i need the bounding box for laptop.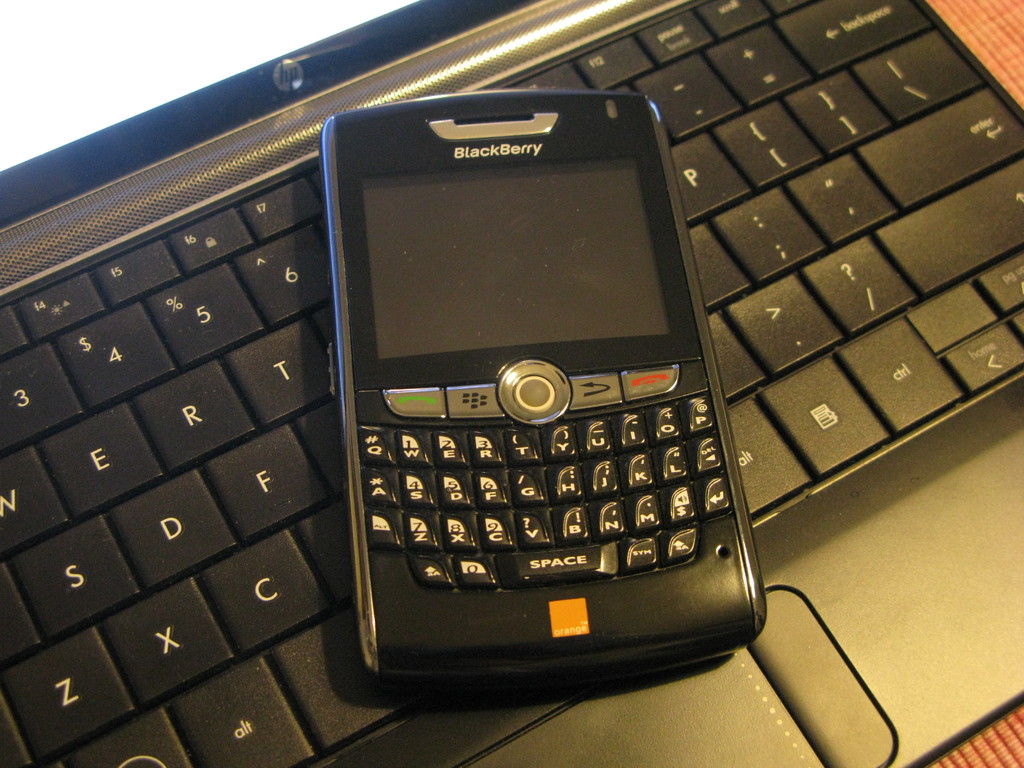
Here it is: bbox=[0, 0, 1023, 767].
